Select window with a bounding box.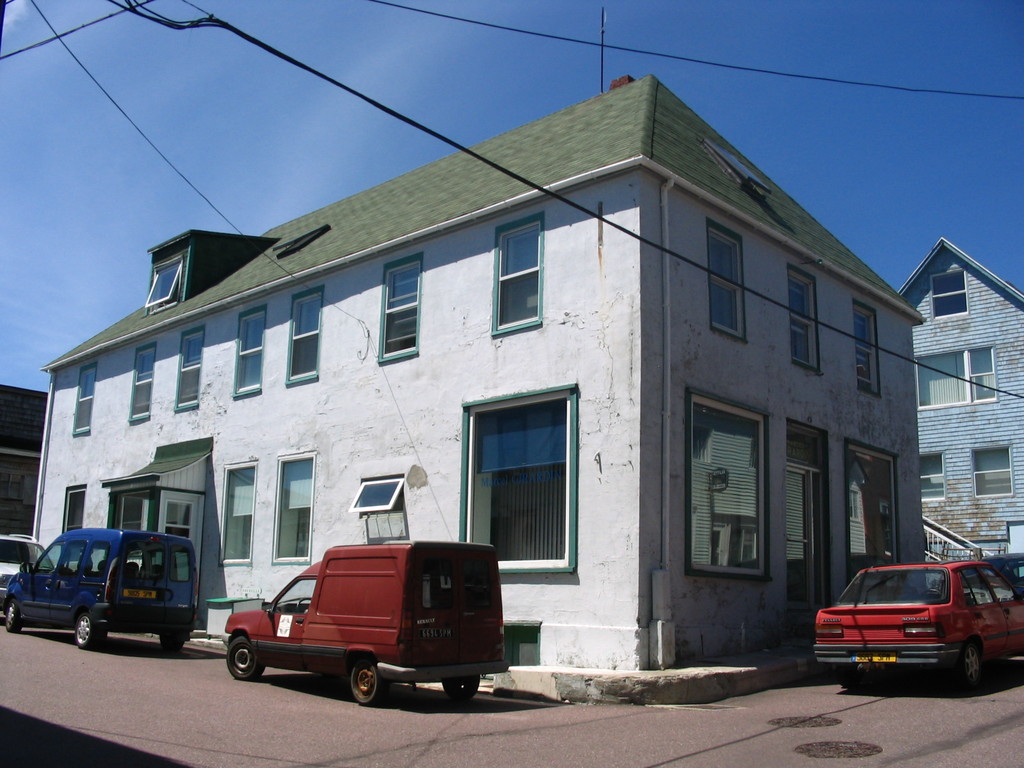
pyautogui.locateOnScreen(215, 464, 255, 564).
